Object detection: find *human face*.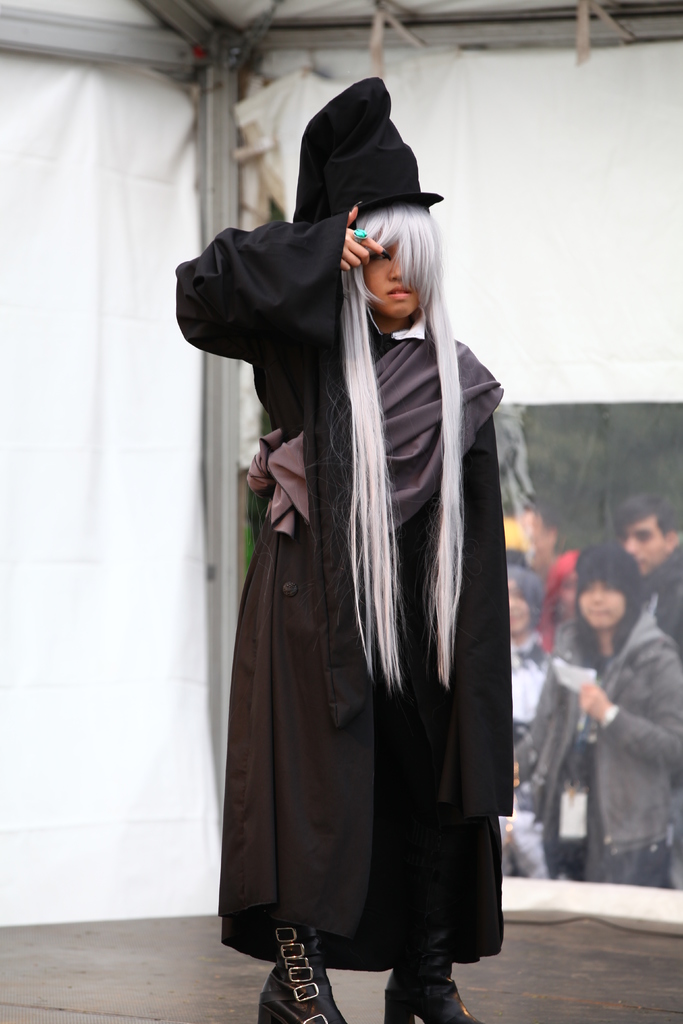
624 521 666 575.
